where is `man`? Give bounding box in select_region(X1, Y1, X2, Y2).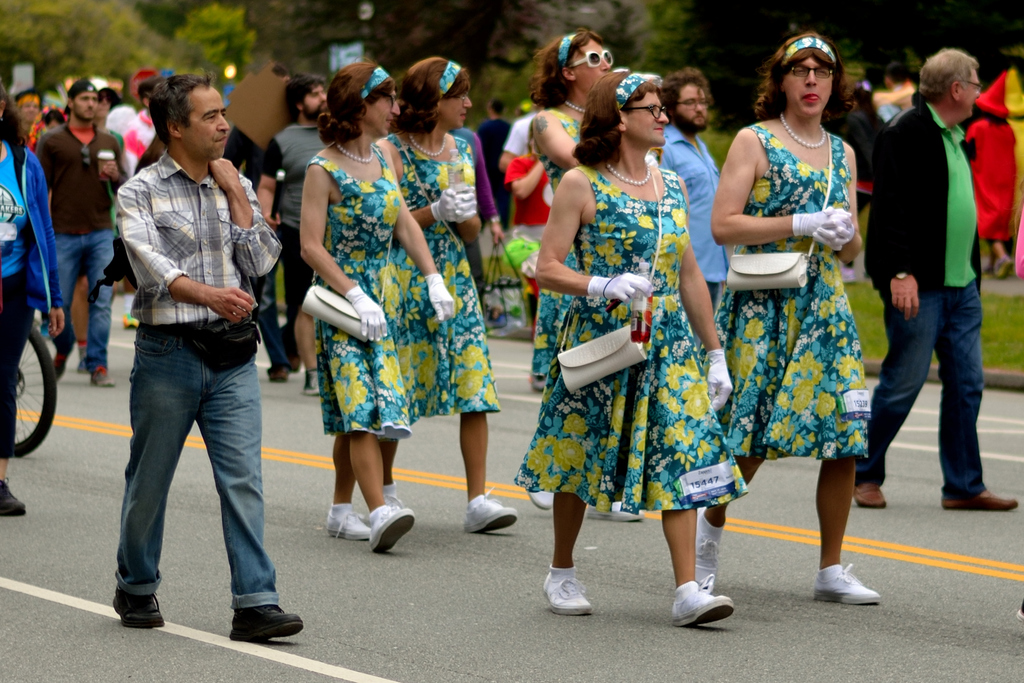
select_region(653, 65, 729, 308).
